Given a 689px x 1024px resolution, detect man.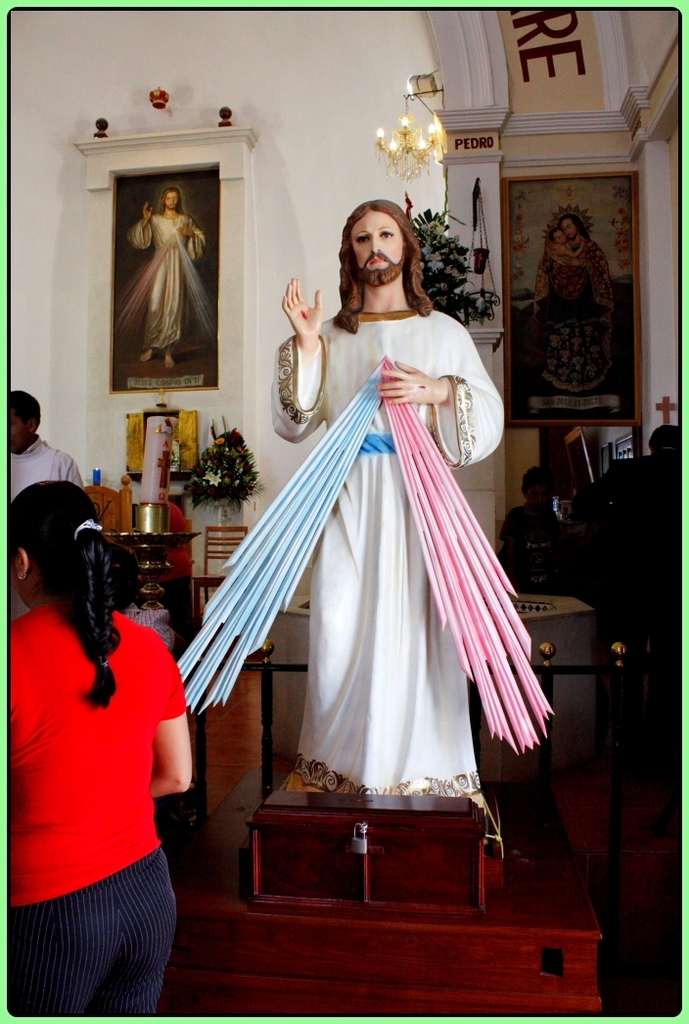
BBox(502, 463, 576, 614).
